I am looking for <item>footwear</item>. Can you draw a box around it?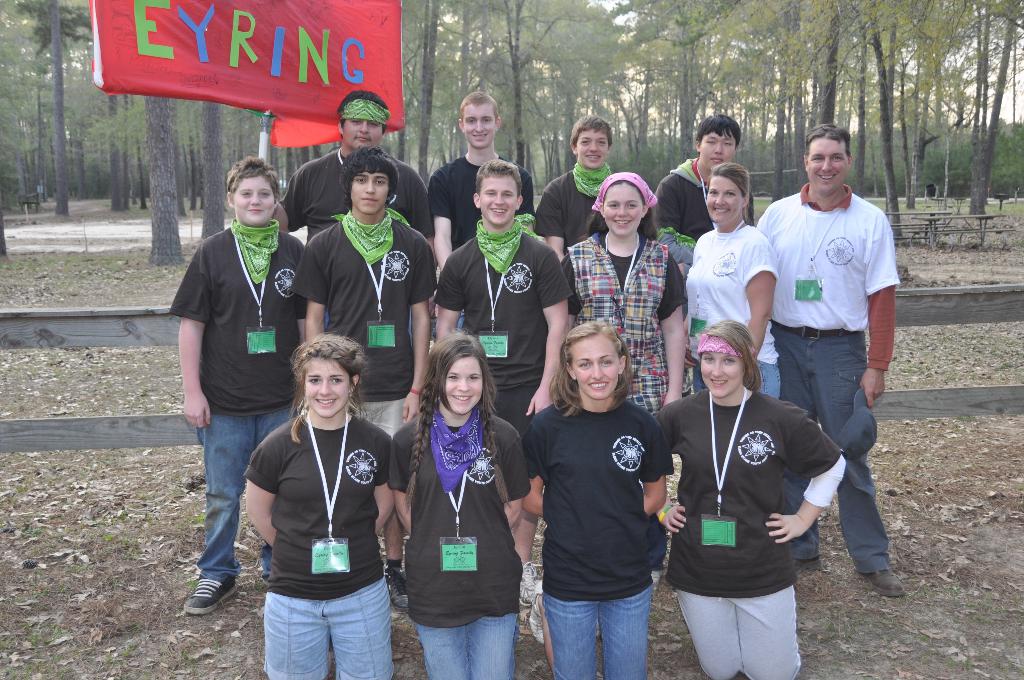
Sure, the bounding box is select_region(524, 590, 545, 647).
